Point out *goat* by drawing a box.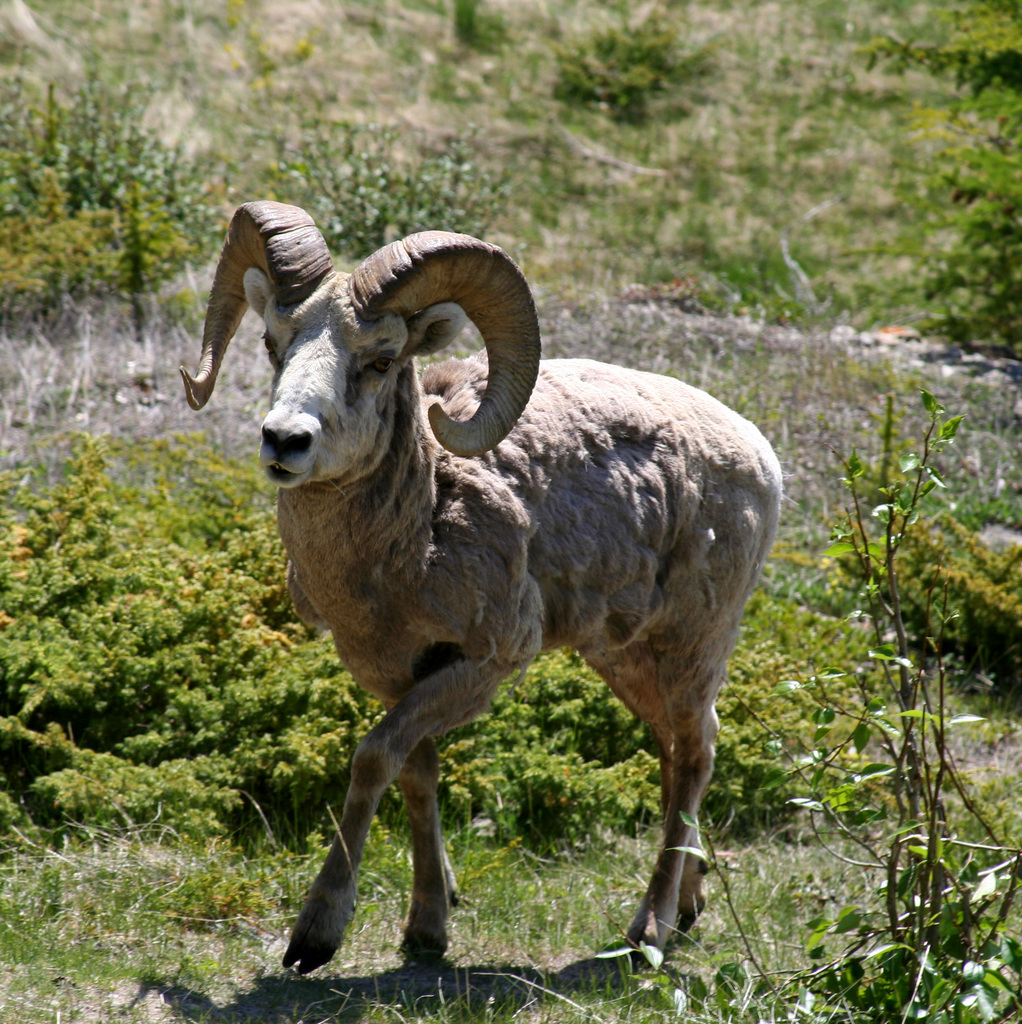
[left=188, top=214, right=779, bottom=993].
